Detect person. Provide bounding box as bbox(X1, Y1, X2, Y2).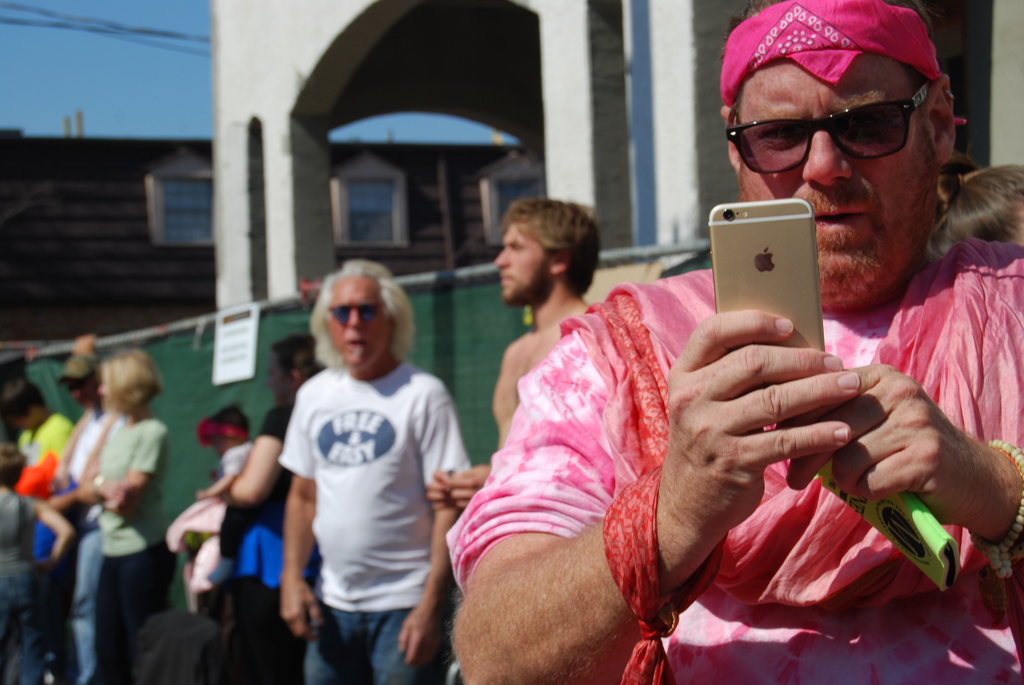
bbox(447, 0, 1023, 684).
